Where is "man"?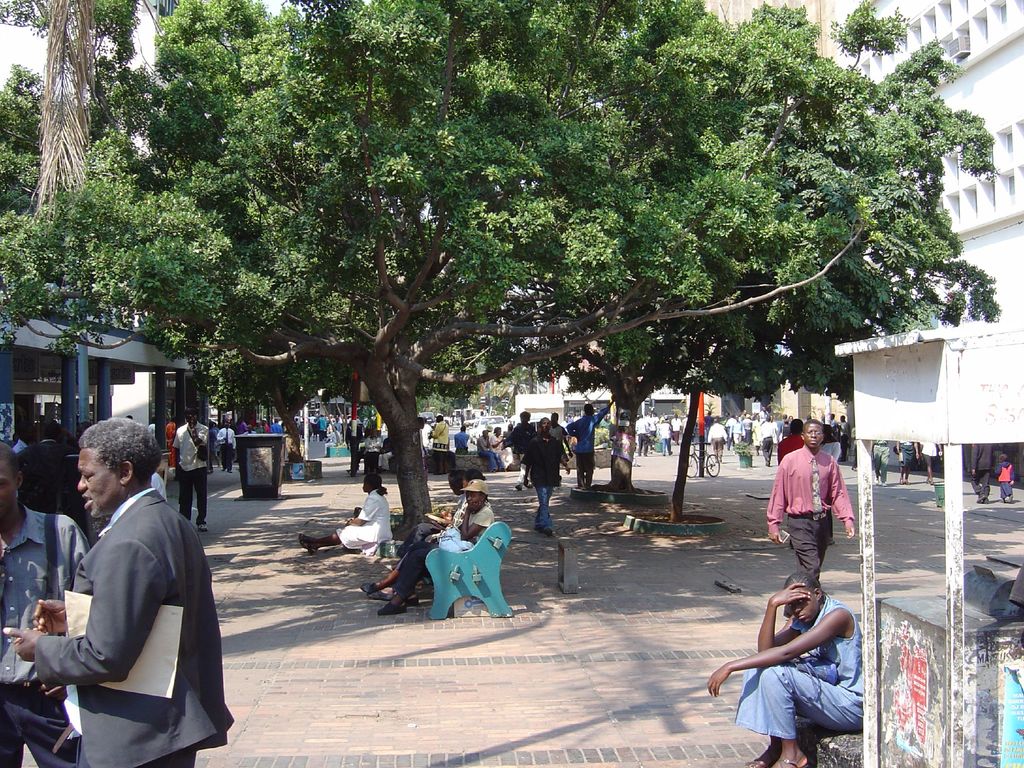
pyautogui.locateOnScreen(17, 420, 67, 513).
